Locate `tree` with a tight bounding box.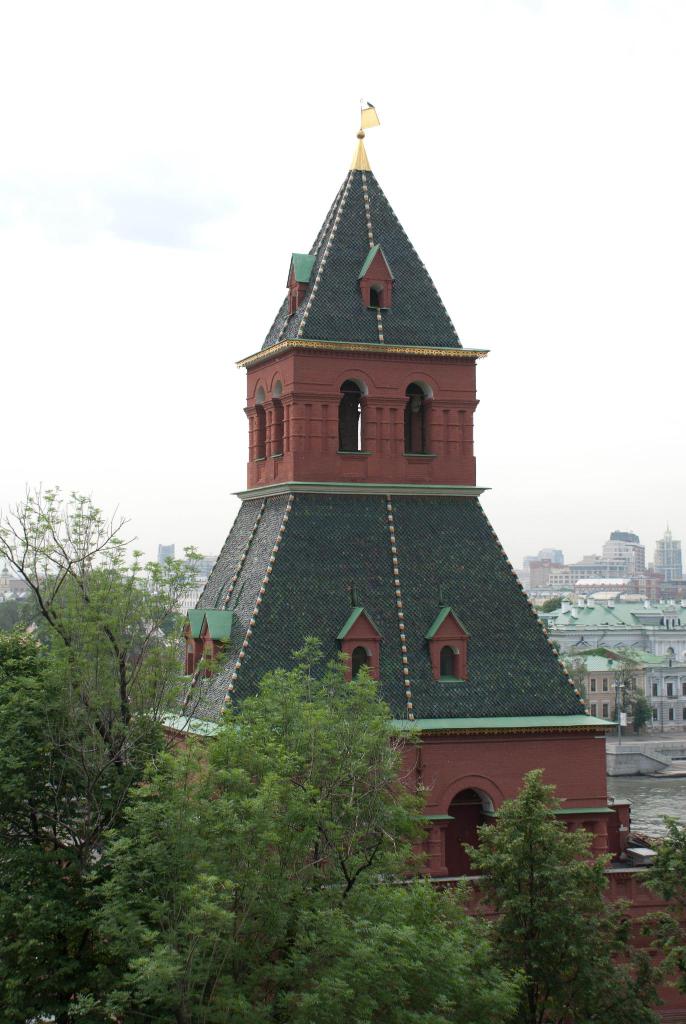
x1=638, y1=814, x2=685, y2=903.
